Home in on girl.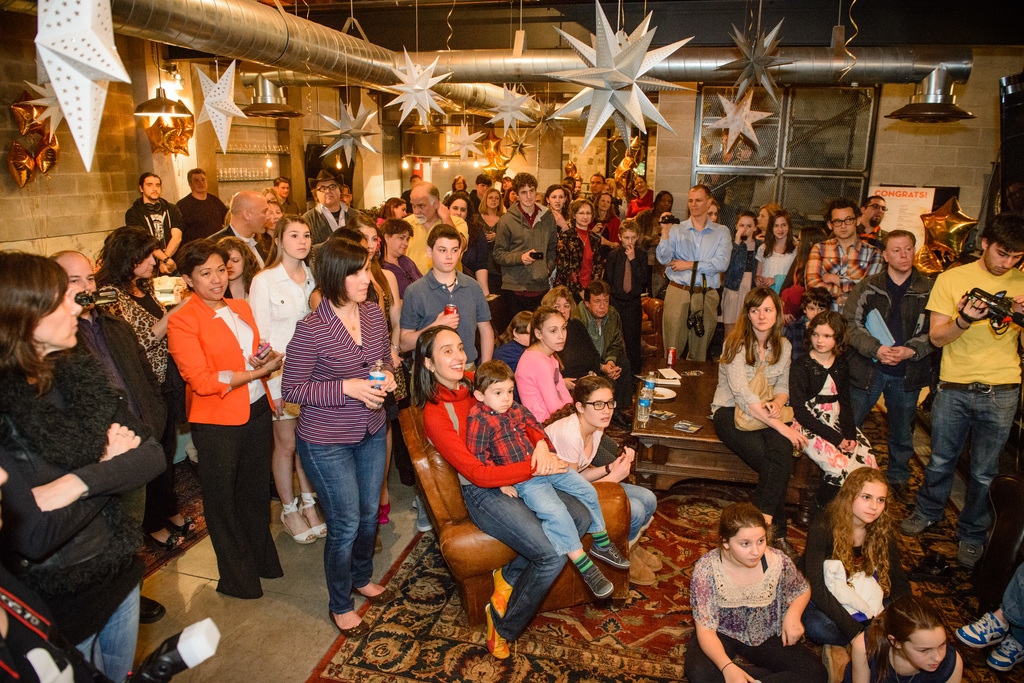
Homed in at BBox(285, 241, 395, 642).
